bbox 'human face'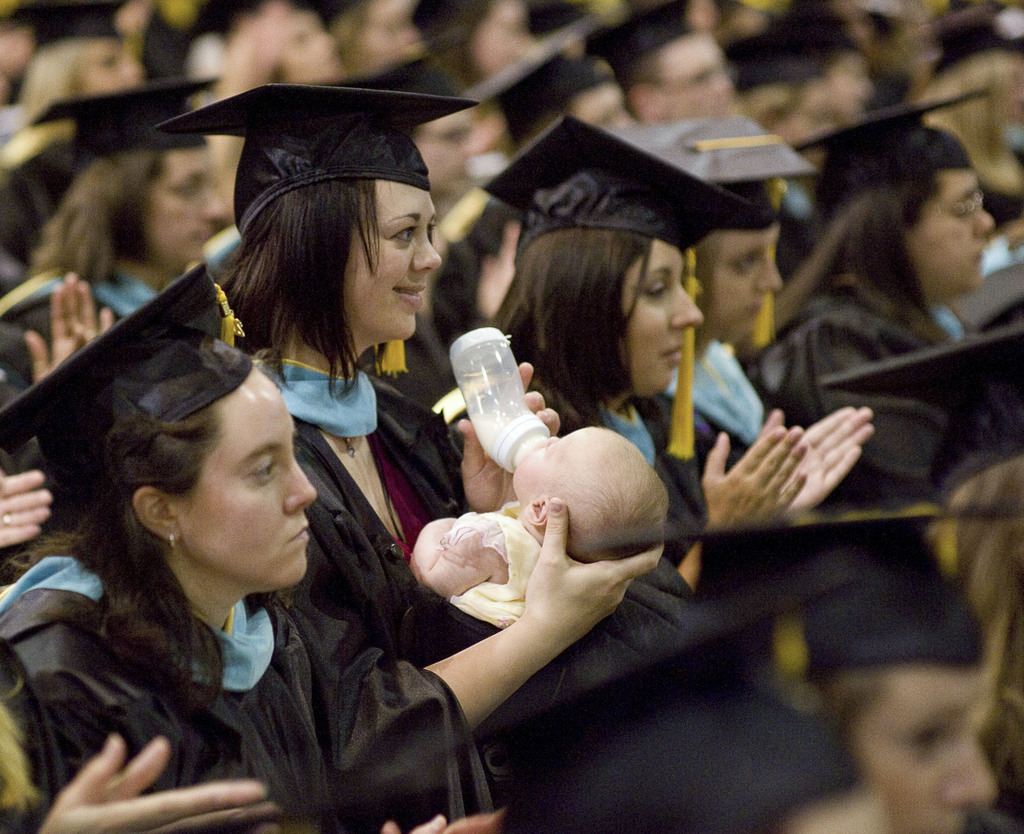
188/397/325/592
